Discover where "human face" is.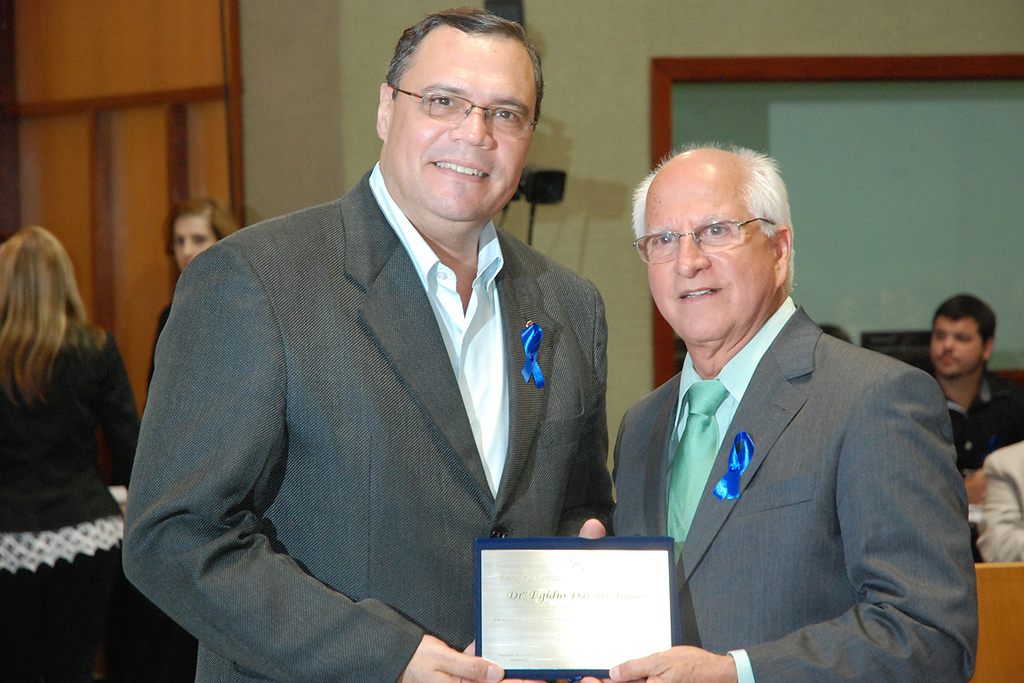
Discovered at bbox(928, 316, 980, 381).
